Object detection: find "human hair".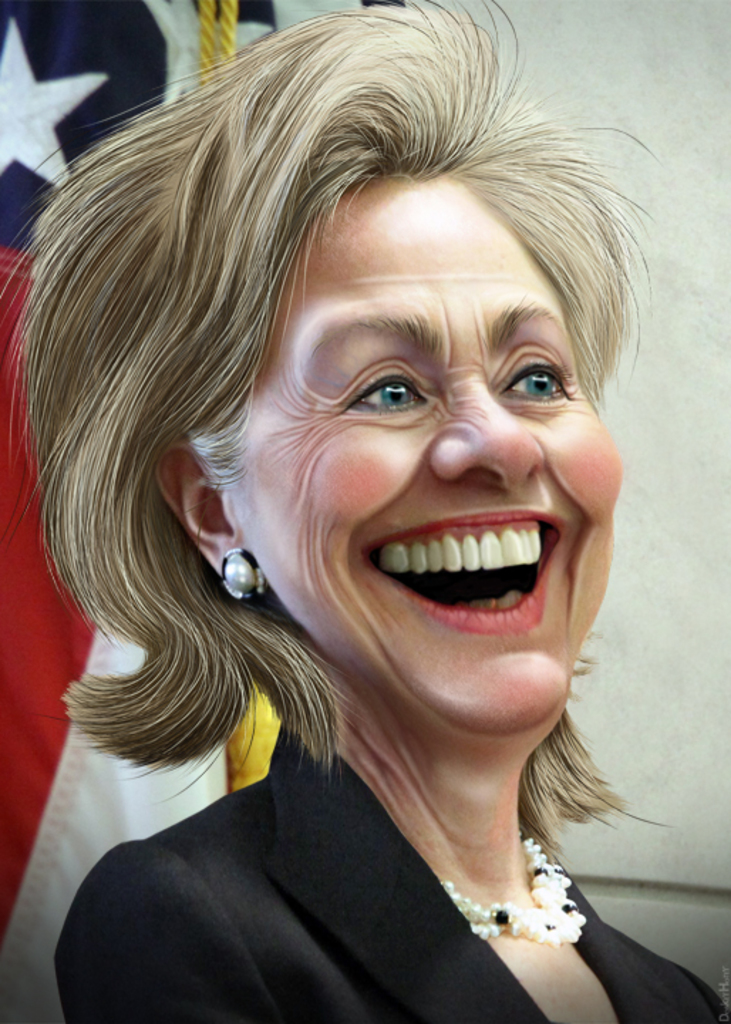
(23, 0, 663, 936).
